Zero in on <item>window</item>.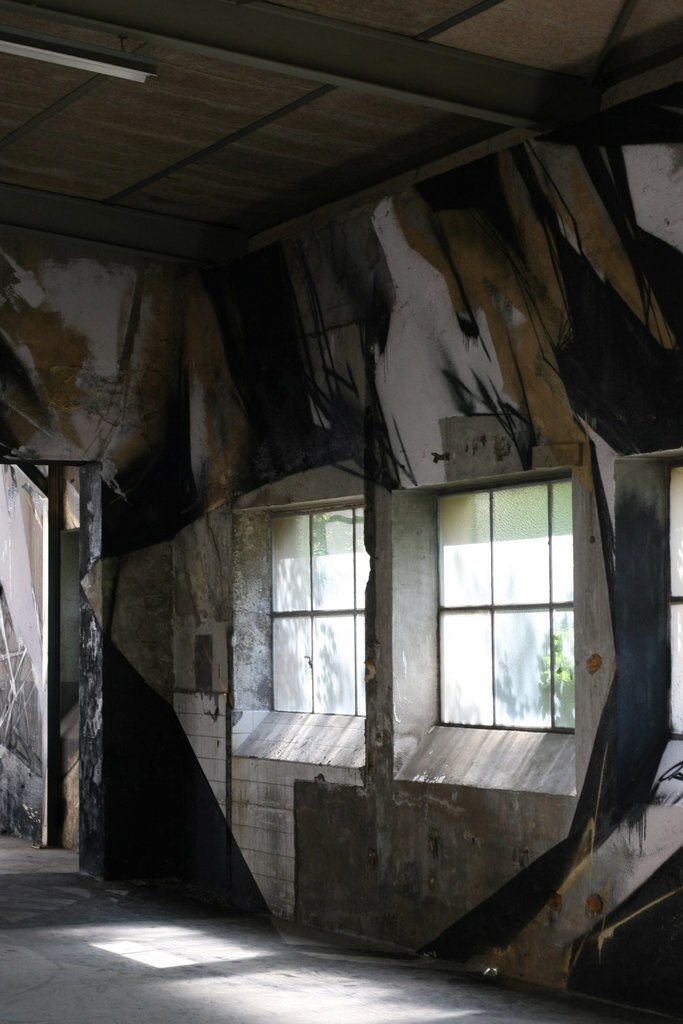
Zeroed in: [x1=664, y1=463, x2=682, y2=743].
